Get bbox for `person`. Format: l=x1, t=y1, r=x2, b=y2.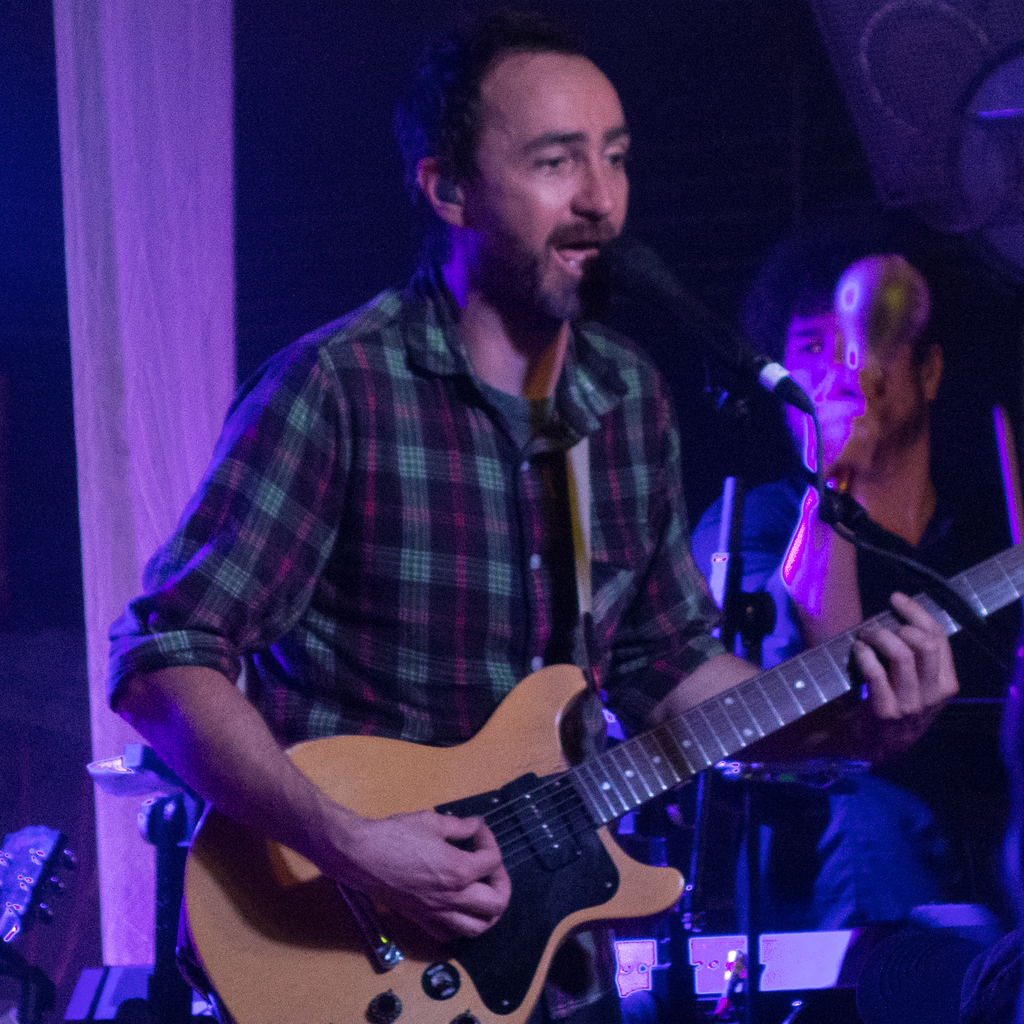
l=169, t=74, r=929, b=1007.
